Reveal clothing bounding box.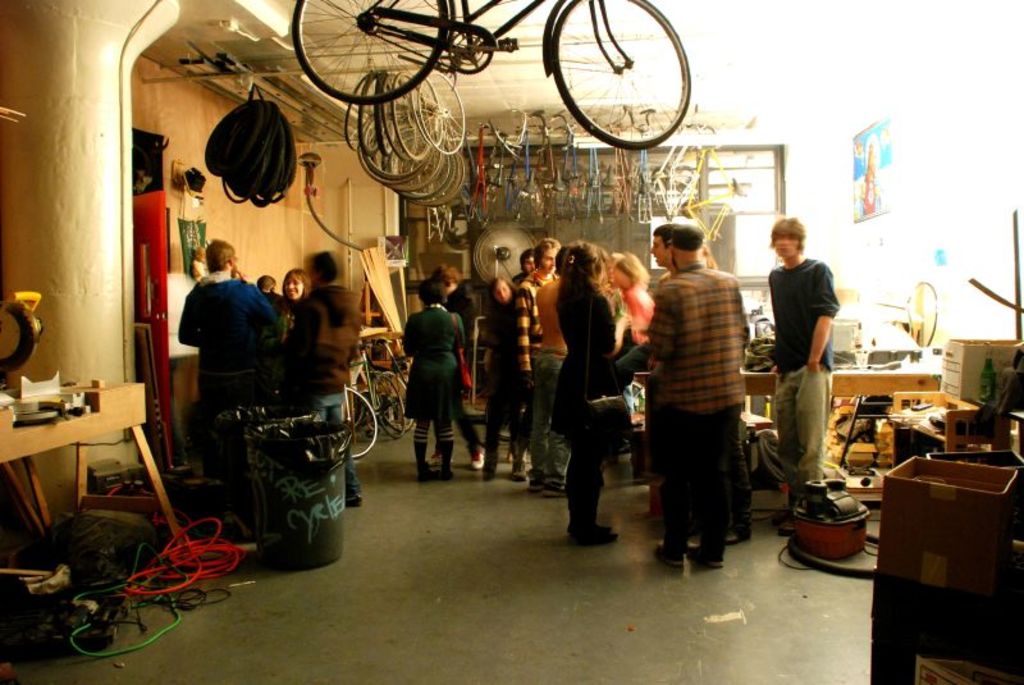
Revealed: region(172, 277, 282, 399).
